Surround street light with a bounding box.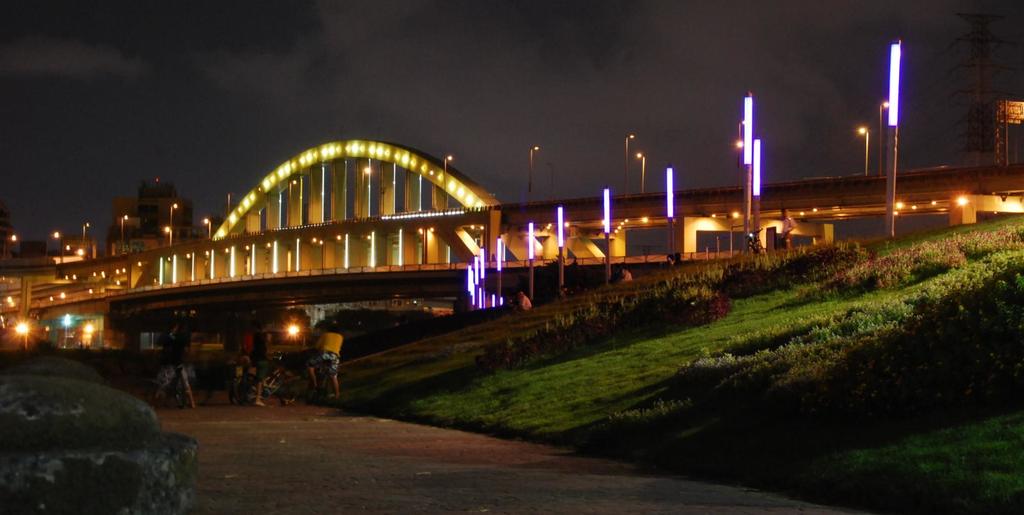
box(168, 203, 181, 249).
